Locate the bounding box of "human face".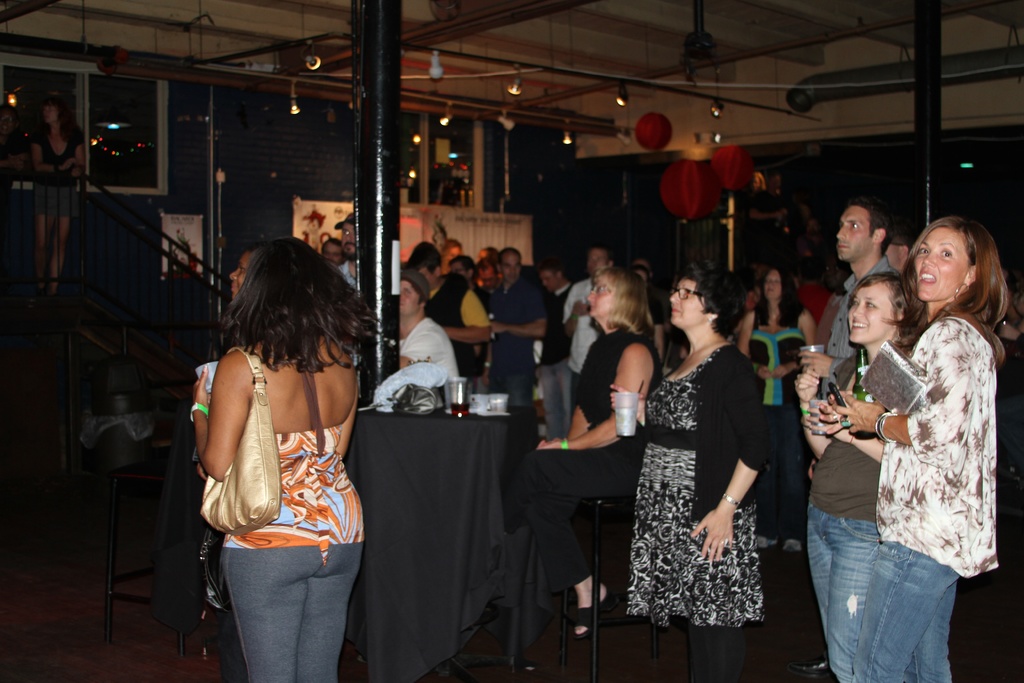
Bounding box: 541/266/560/288.
